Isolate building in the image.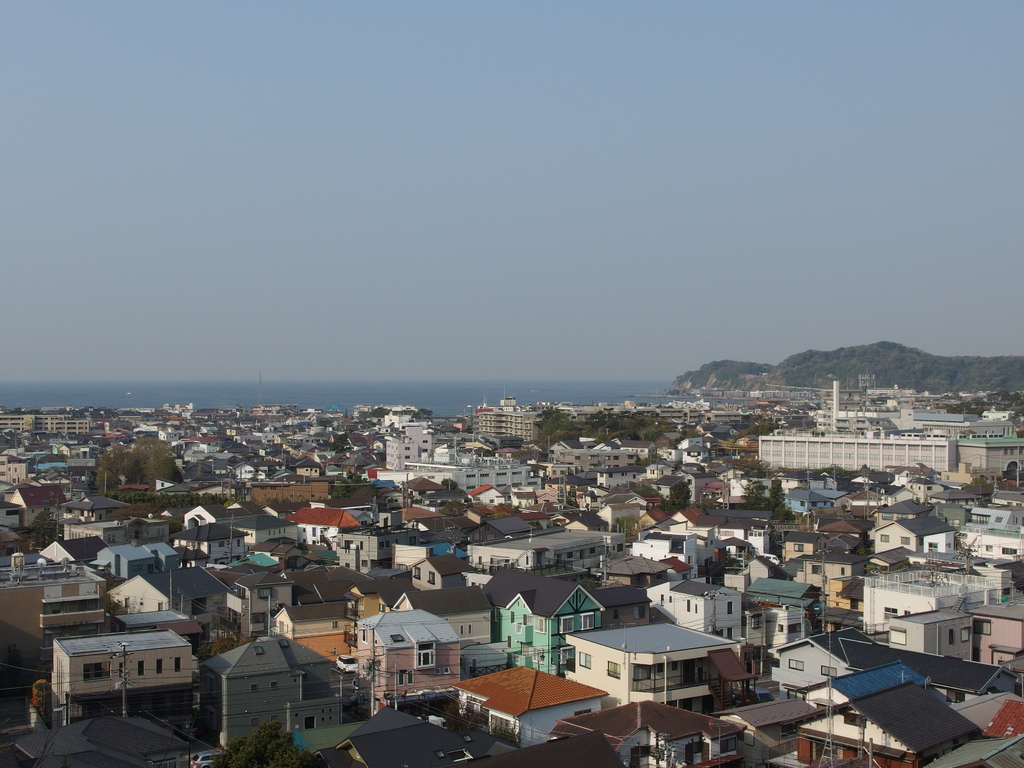
Isolated region: (left=867, top=563, right=988, bottom=628).
